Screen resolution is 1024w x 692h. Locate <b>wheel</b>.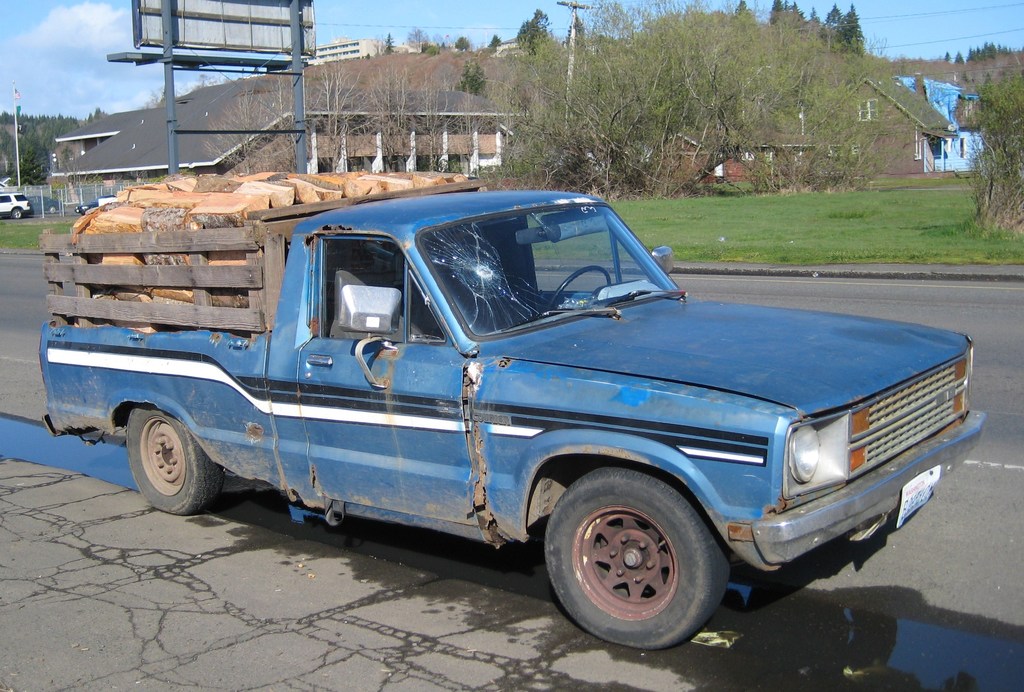
<region>543, 459, 730, 650</region>.
